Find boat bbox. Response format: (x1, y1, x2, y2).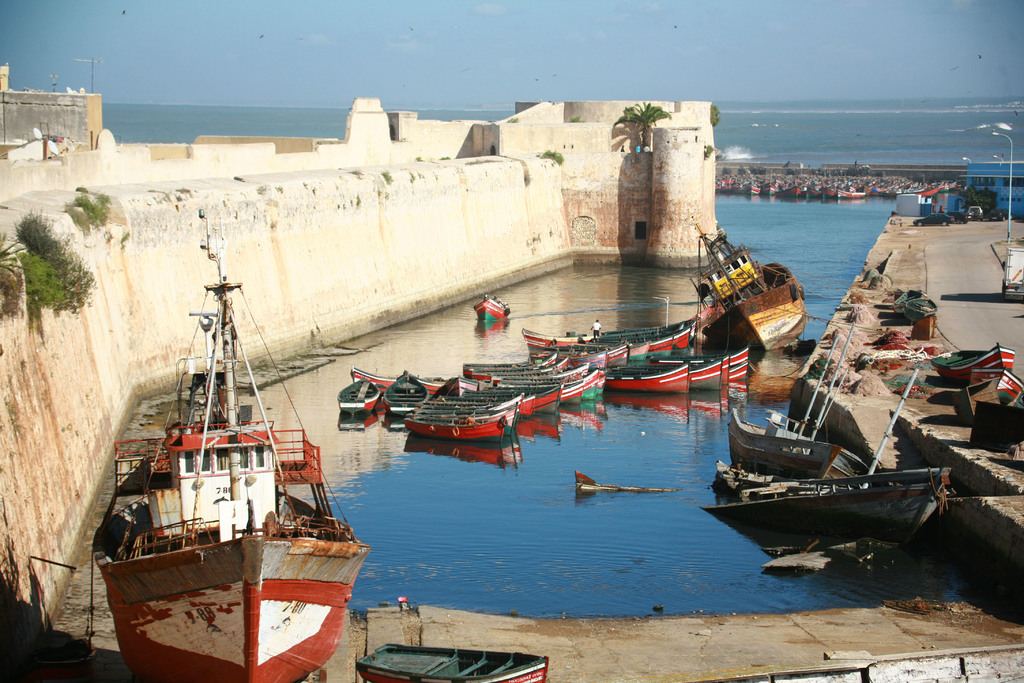
(945, 183, 956, 188).
